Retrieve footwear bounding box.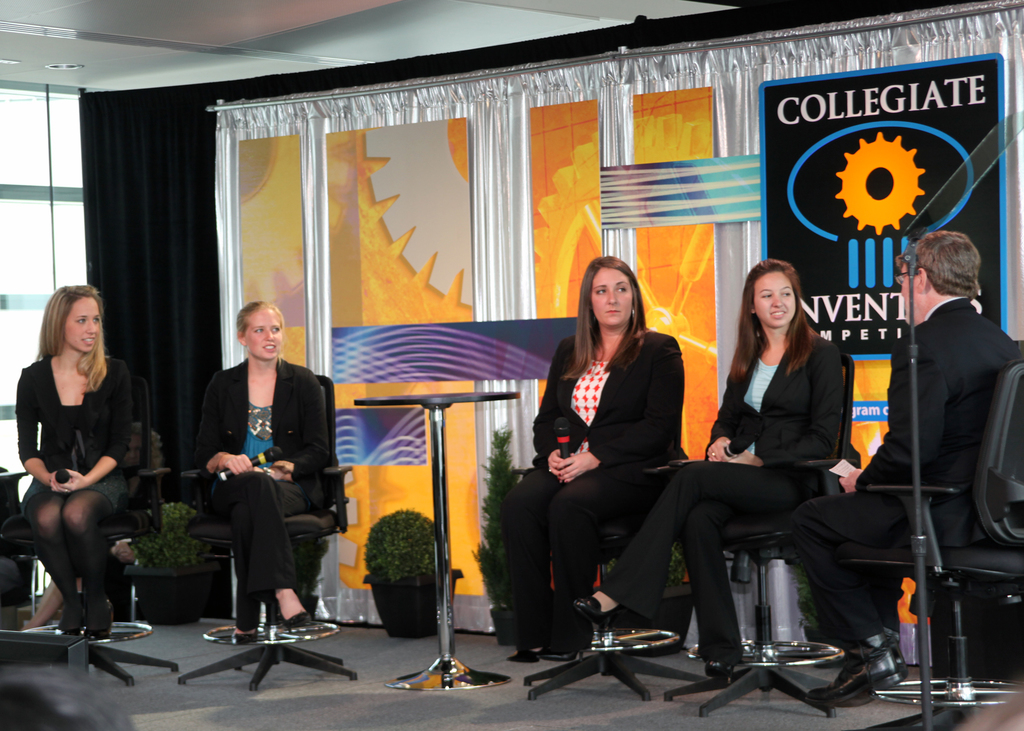
Bounding box: bbox(543, 639, 590, 657).
